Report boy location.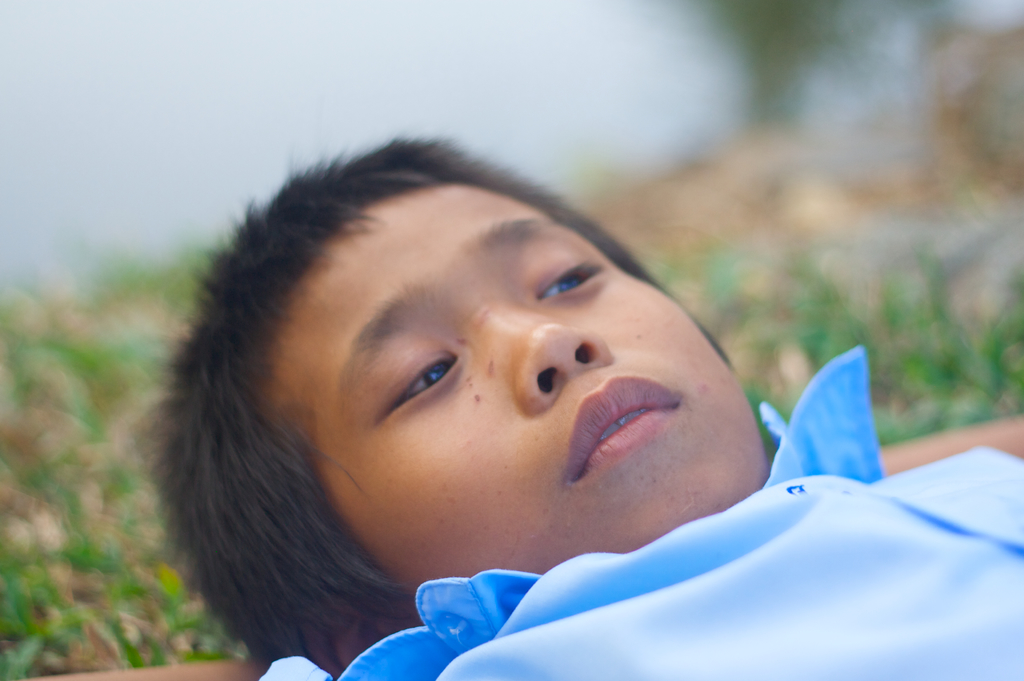
Report: bbox=(119, 112, 906, 665).
